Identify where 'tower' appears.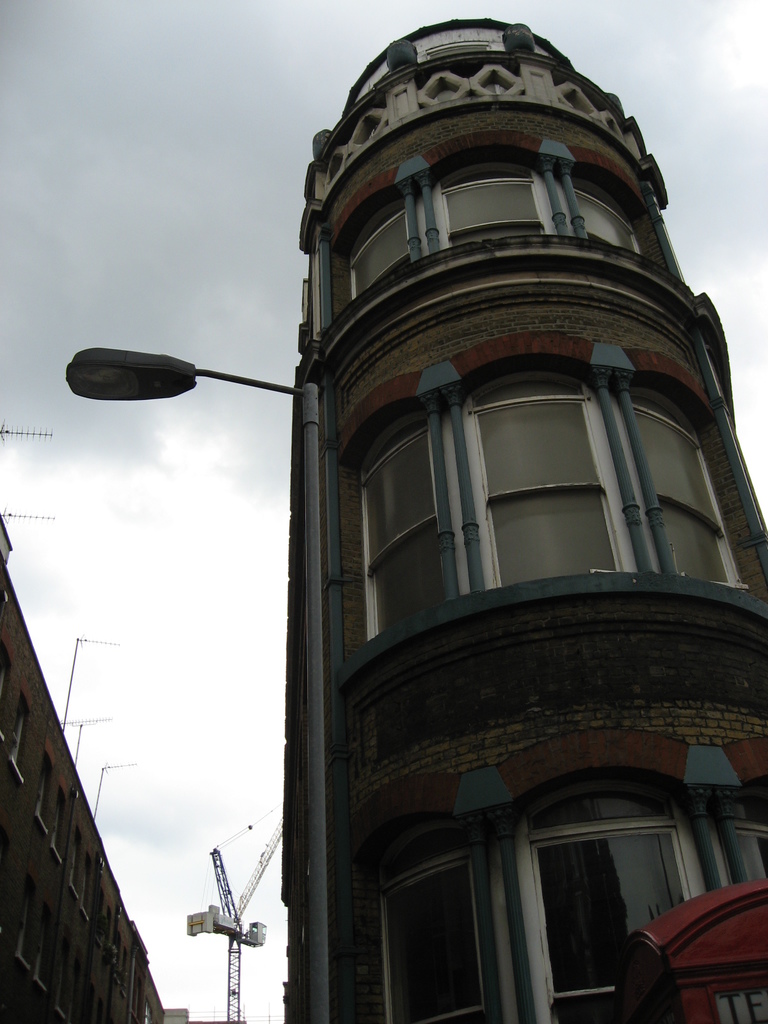
Appears at left=237, top=0, right=719, bottom=991.
